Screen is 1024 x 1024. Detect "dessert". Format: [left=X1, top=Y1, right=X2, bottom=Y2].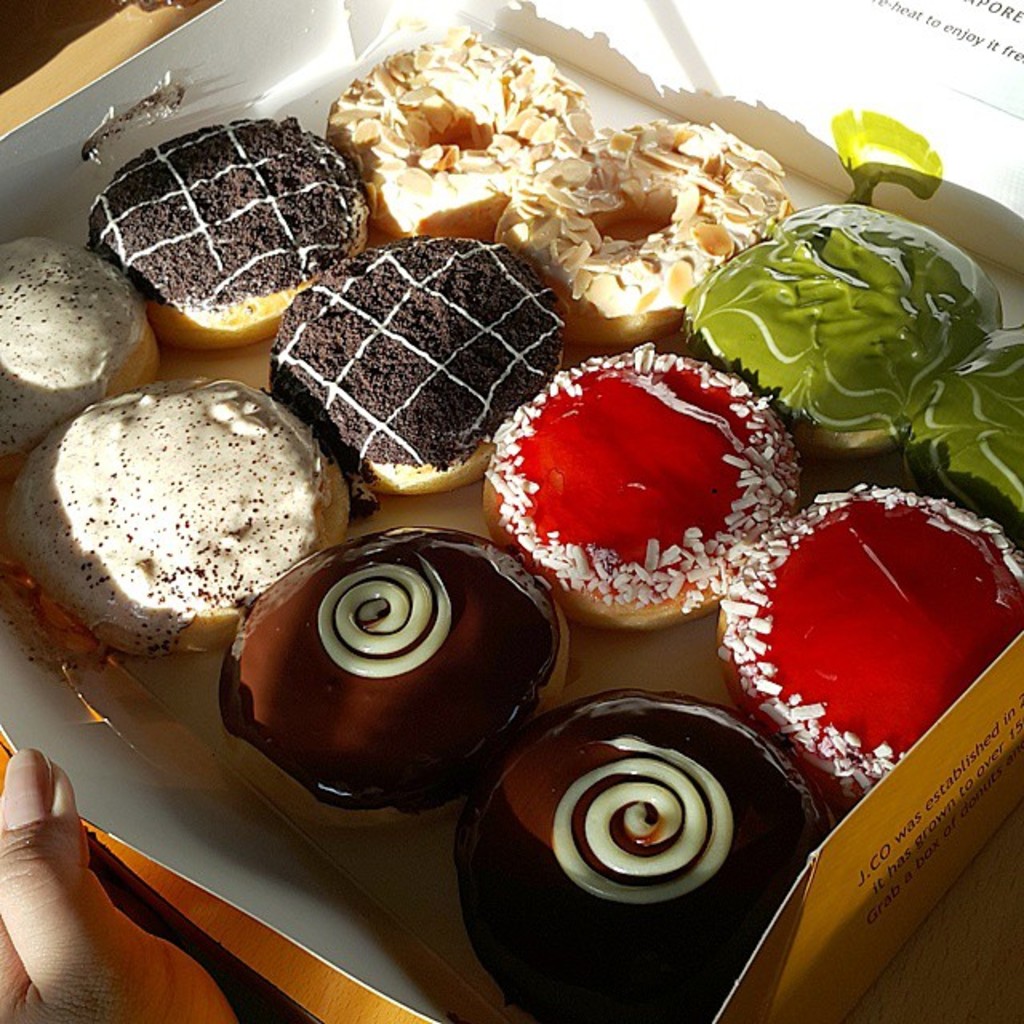
[left=715, top=475, right=1022, bottom=787].
